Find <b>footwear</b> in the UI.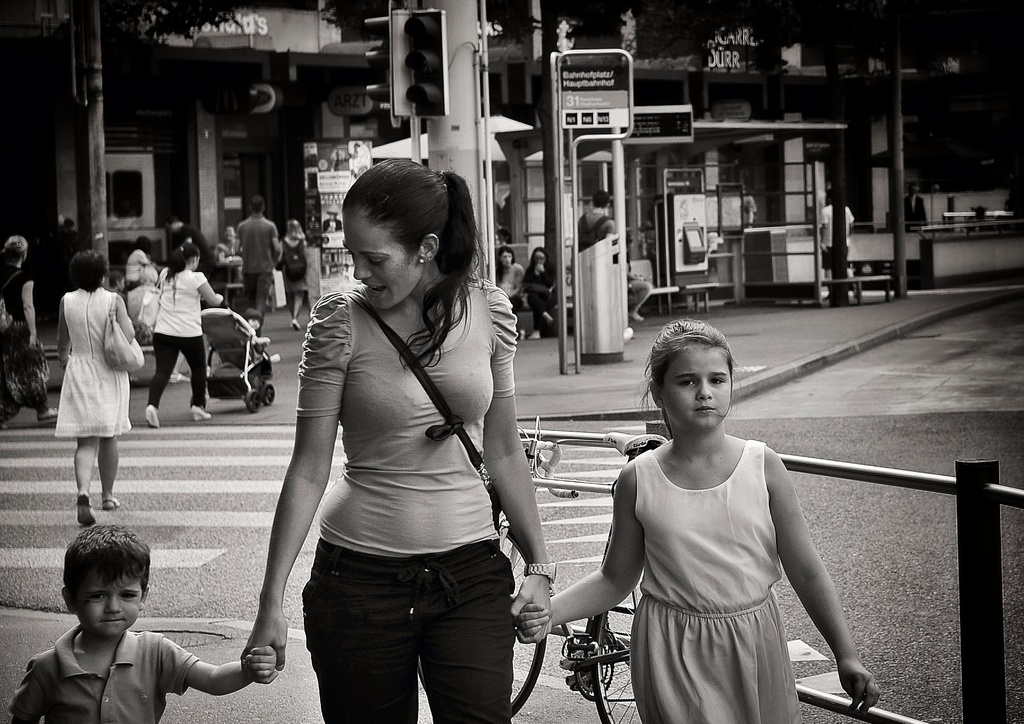
UI element at <box>191,401,212,421</box>.
